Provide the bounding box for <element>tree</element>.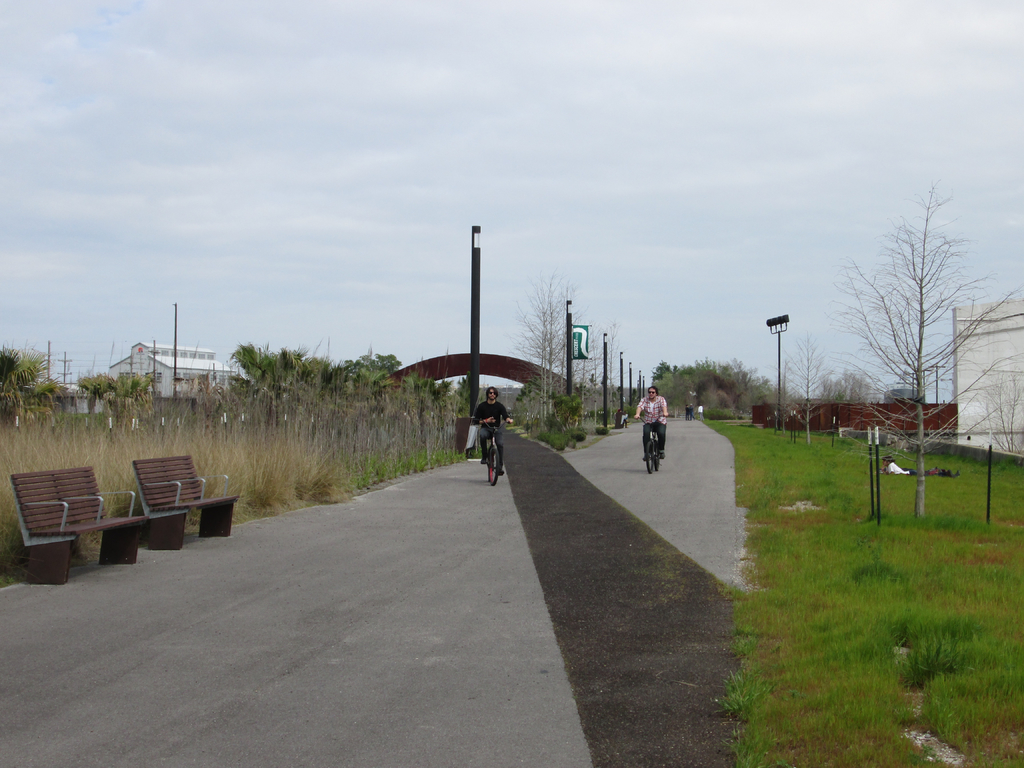
bbox=(67, 364, 159, 428).
